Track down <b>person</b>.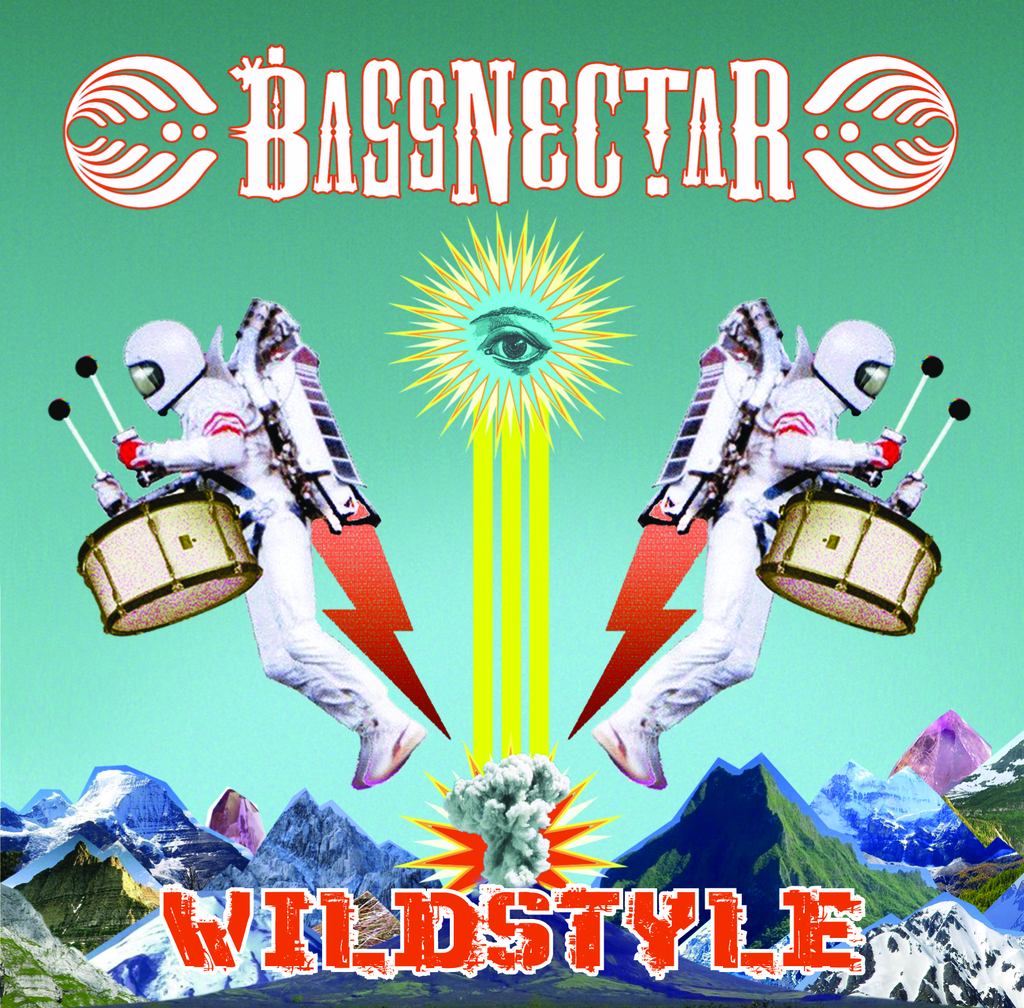
Tracked to 92:319:422:790.
